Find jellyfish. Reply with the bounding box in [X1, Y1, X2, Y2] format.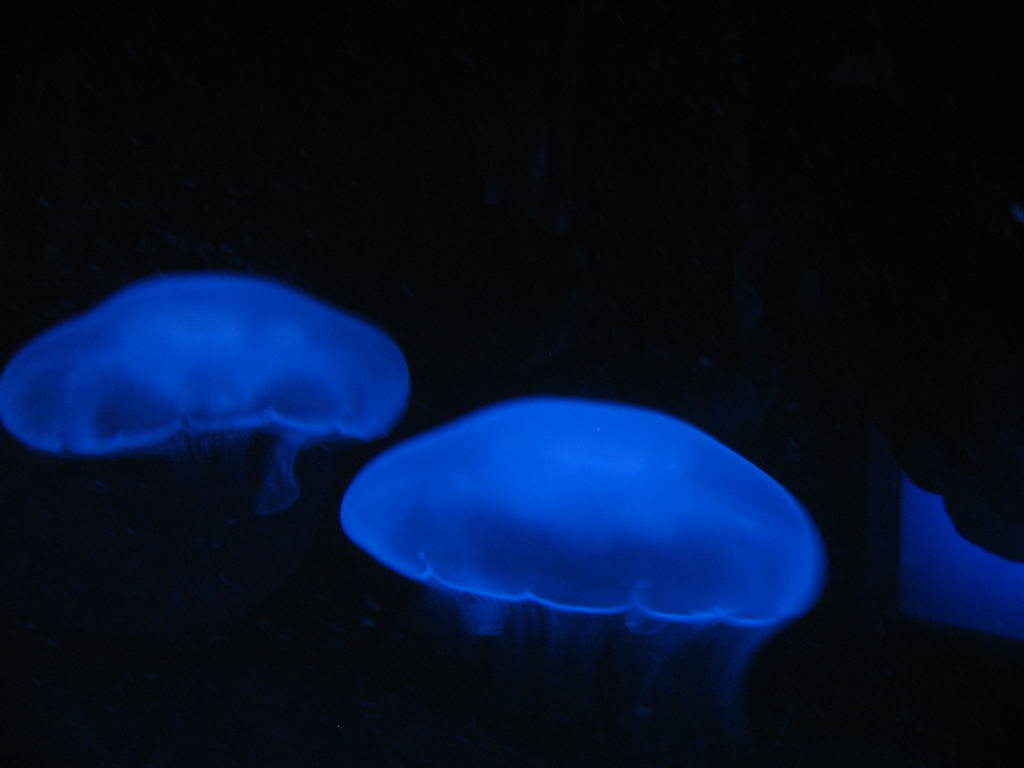
[0, 275, 406, 504].
